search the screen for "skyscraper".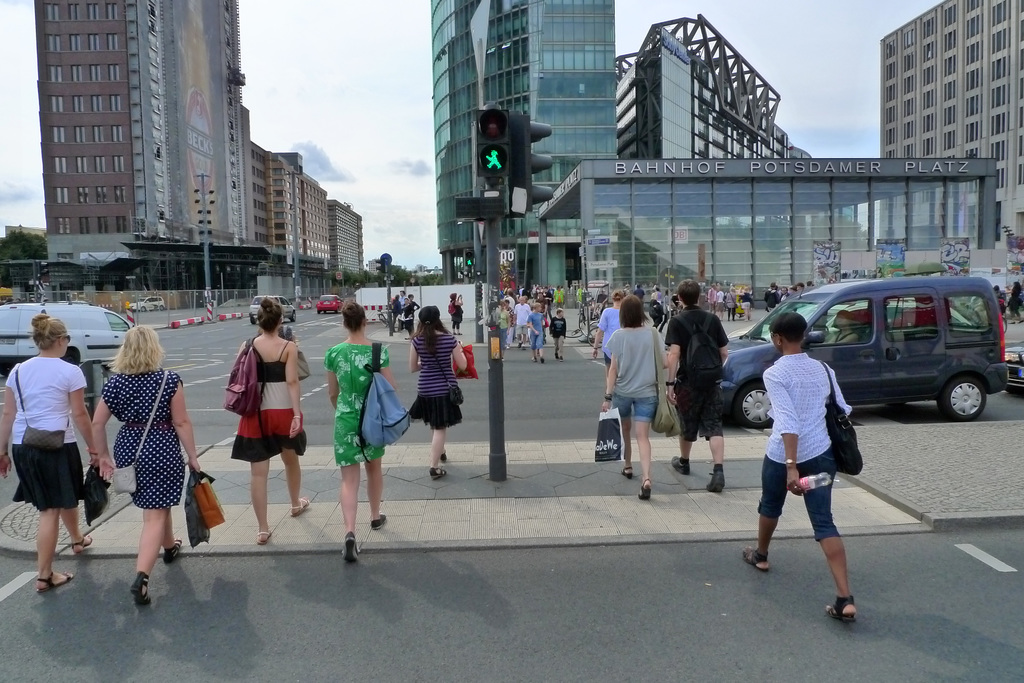
Found at <region>28, 0, 243, 261</region>.
